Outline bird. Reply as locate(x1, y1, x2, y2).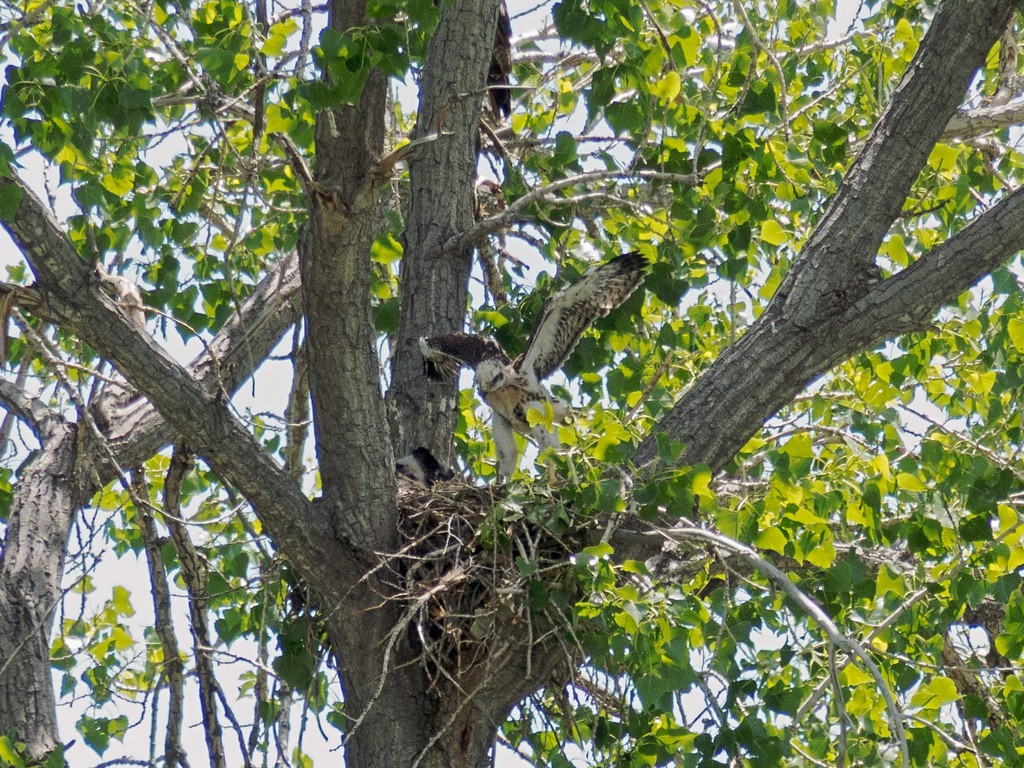
locate(412, 246, 666, 487).
